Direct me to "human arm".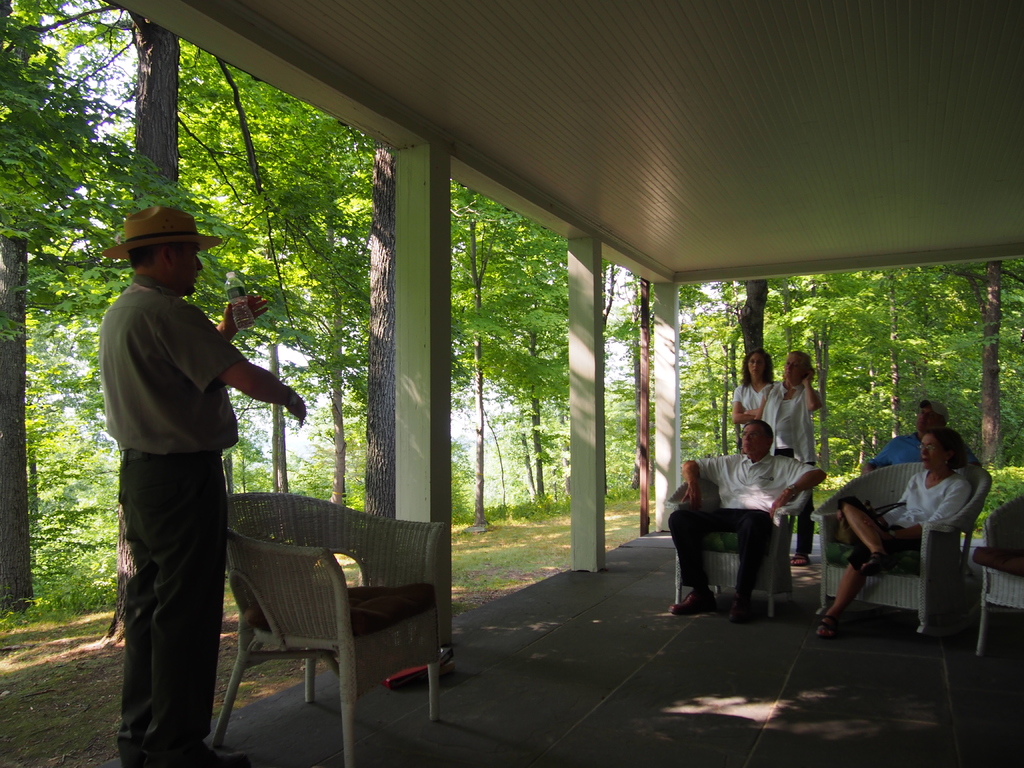
Direction: left=753, top=381, right=774, bottom=419.
